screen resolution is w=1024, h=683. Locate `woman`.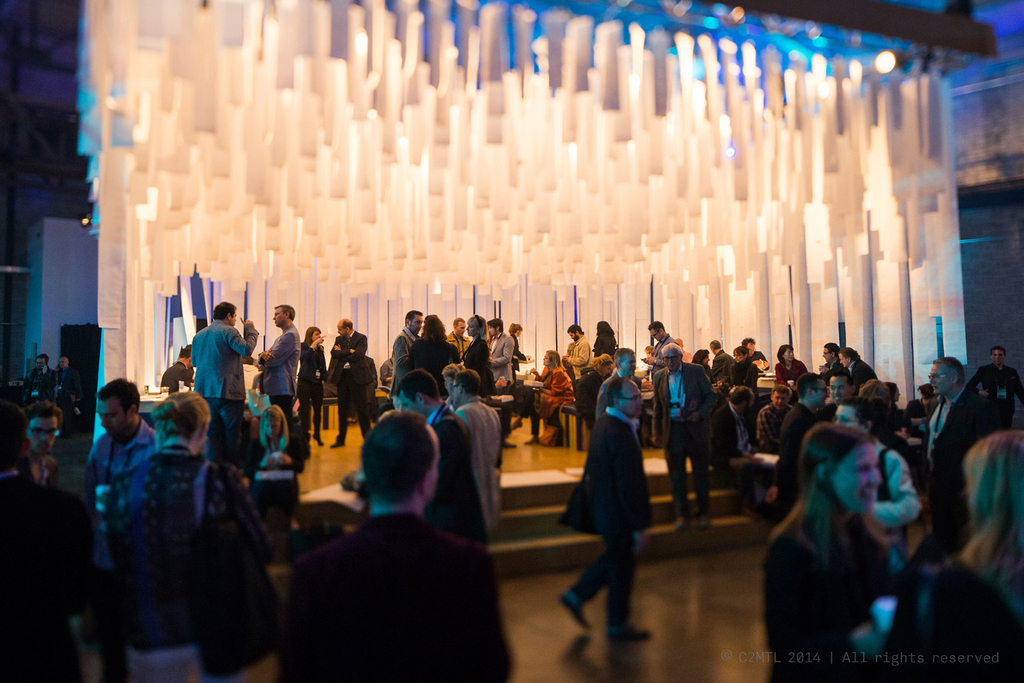
[left=100, top=391, right=268, bottom=682].
